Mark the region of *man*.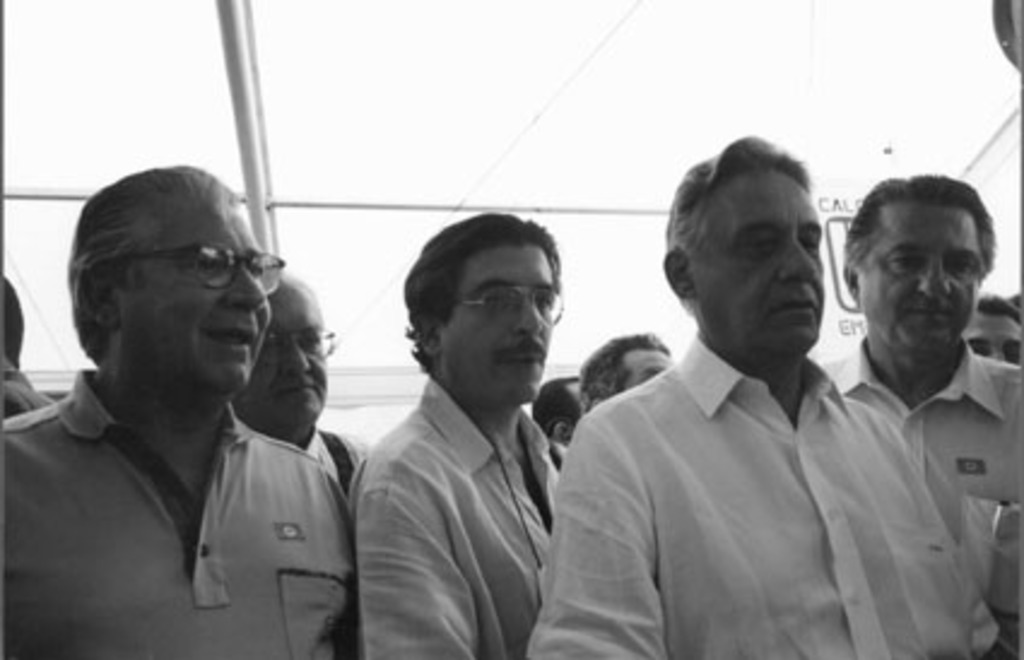
Region: [x1=0, y1=159, x2=361, y2=658].
